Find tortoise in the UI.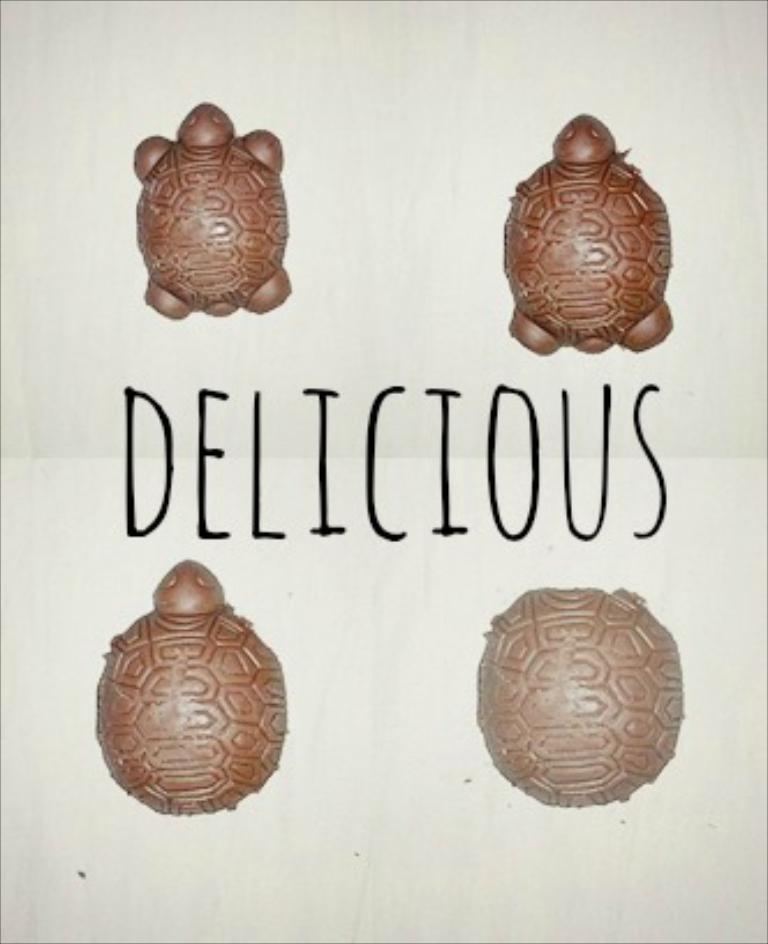
UI element at bbox=[134, 99, 296, 317].
